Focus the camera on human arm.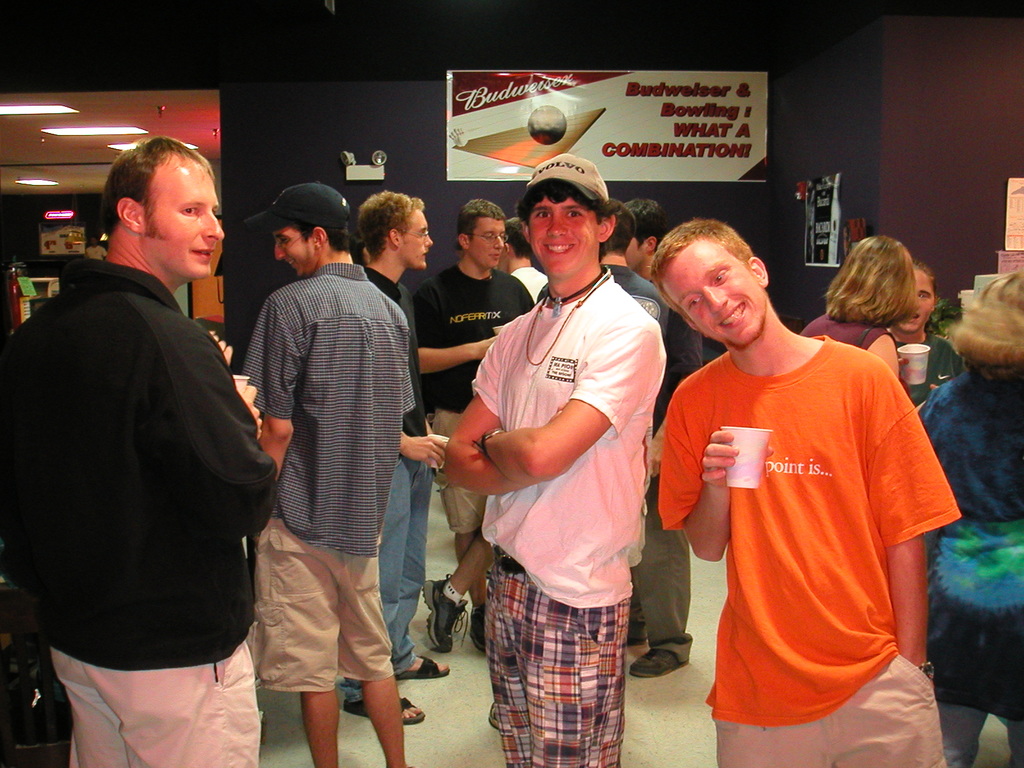
Focus region: left=445, top=328, right=559, bottom=490.
